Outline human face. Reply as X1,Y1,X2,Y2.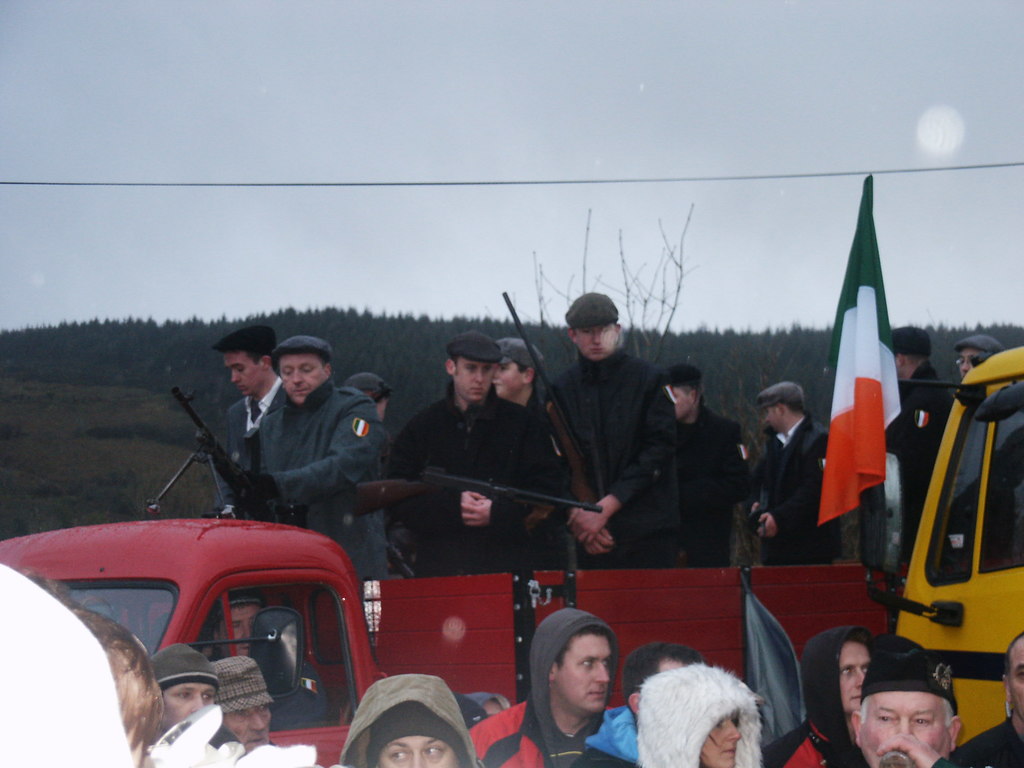
702,716,737,767.
